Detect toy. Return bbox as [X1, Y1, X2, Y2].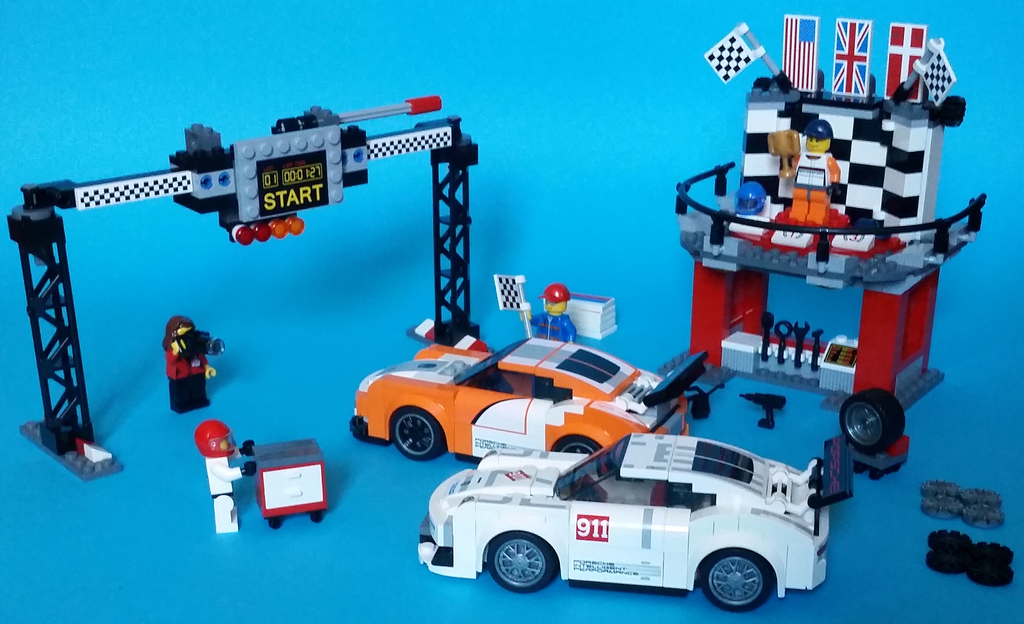
[926, 546, 965, 571].
